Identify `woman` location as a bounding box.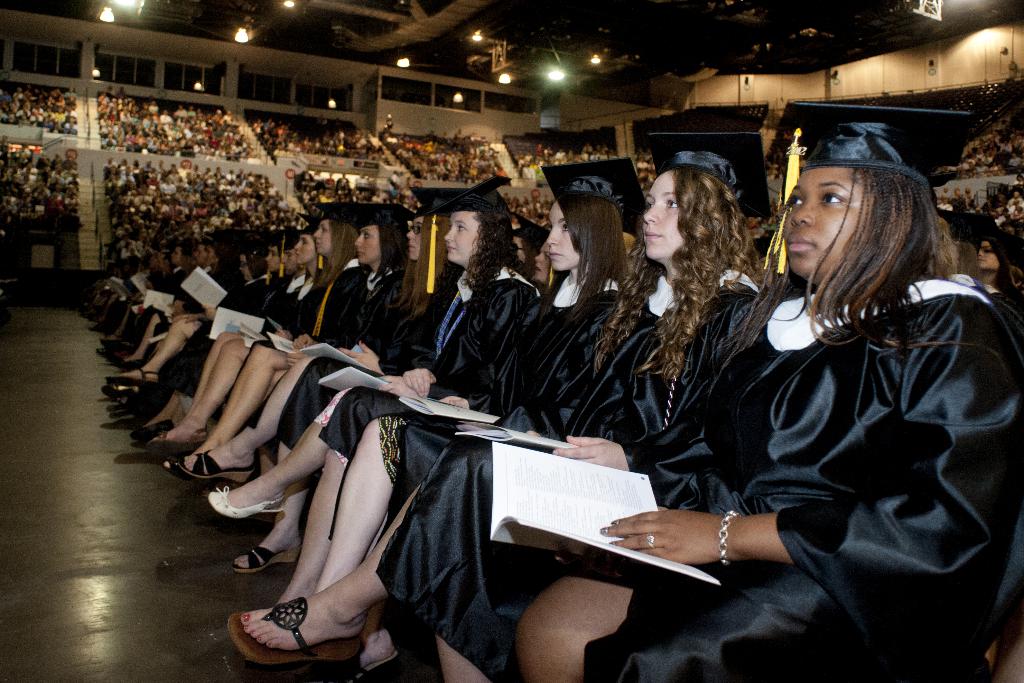
{"left": 170, "top": 208, "right": 380, "bottom": 458}.
